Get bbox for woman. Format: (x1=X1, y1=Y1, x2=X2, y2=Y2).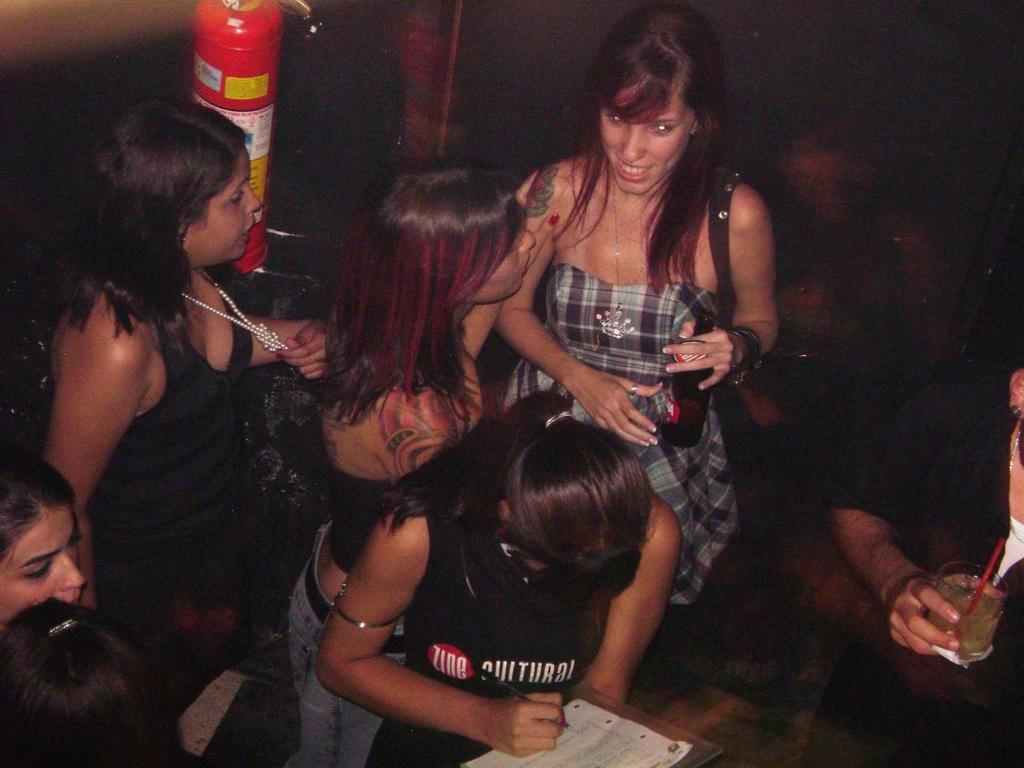
(x1=467, y1=34, x2=790, y2=670).
